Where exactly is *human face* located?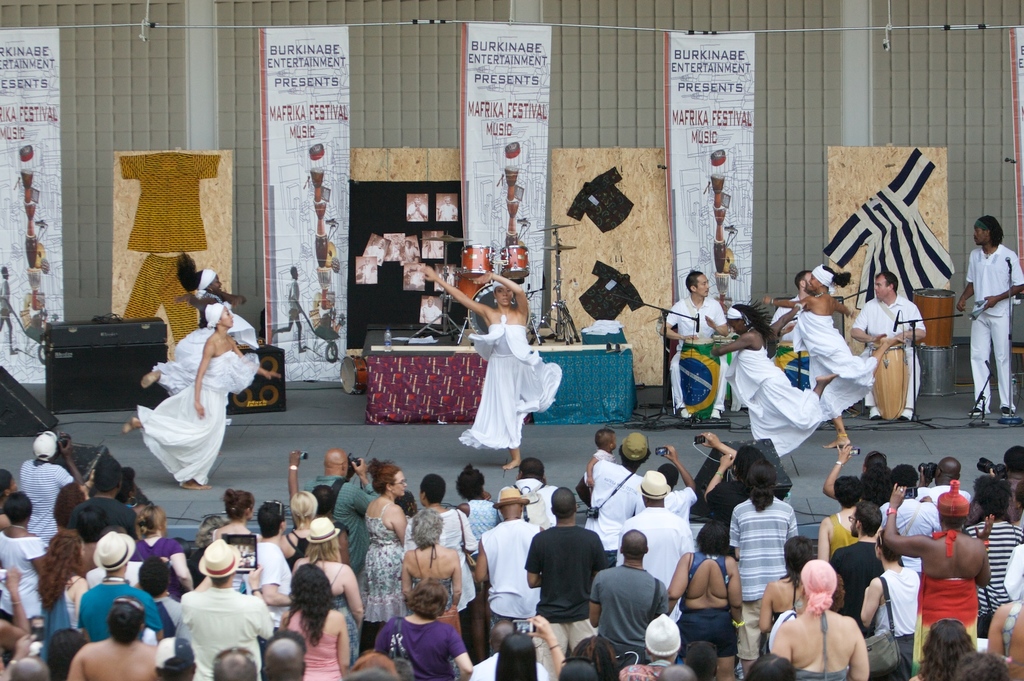
Its bounding box is l=975, t=223, r=982, b=247.
